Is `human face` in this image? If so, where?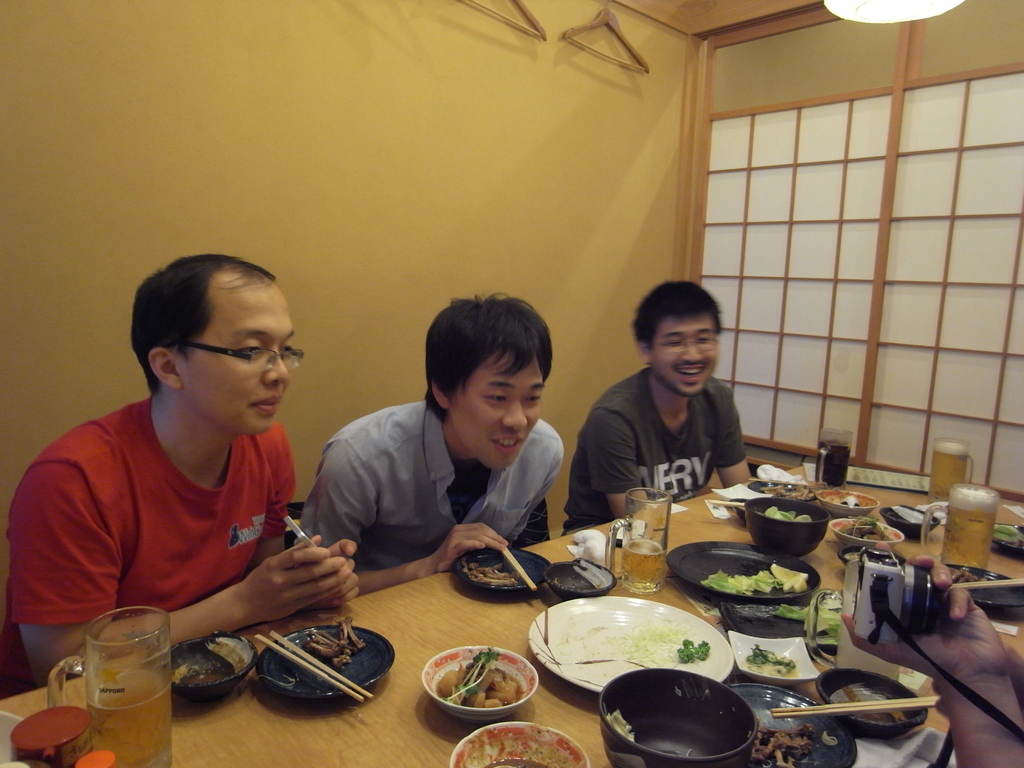
Yes, at bbox=(177, 289, 297, 436).
